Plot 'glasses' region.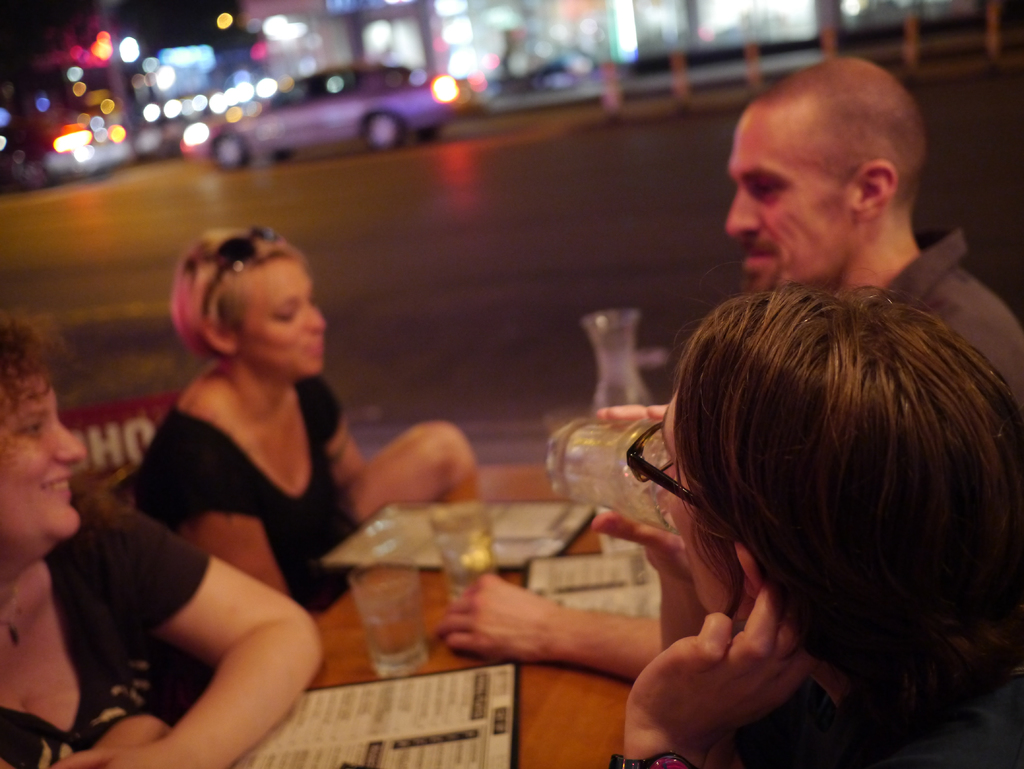
Plotted at (628, 423, 747, 619).
